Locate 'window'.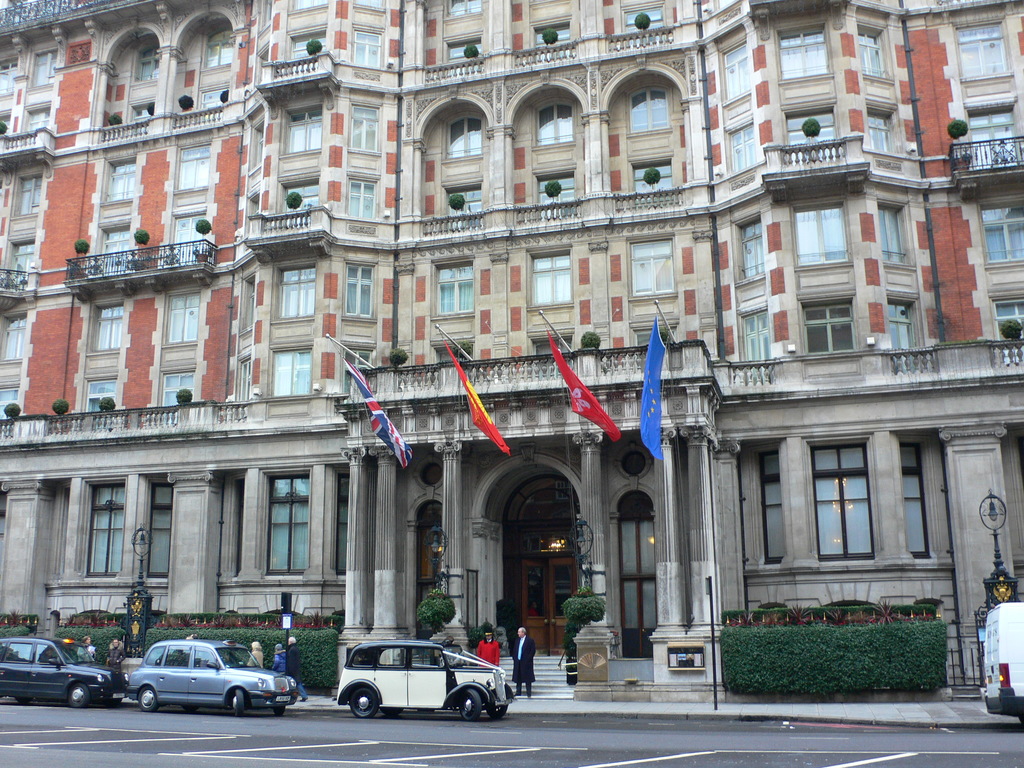
Bounding box: pyautogui.locateOnScreen(730, 120, 756, 171).
